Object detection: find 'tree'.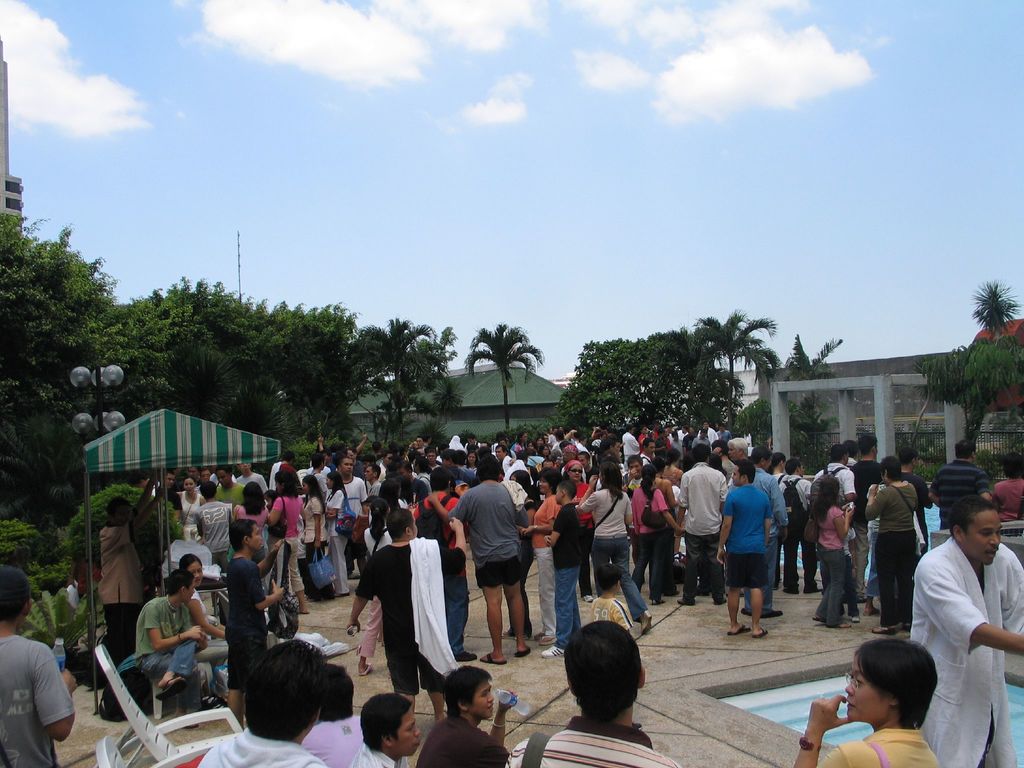
464/319/540/428.
